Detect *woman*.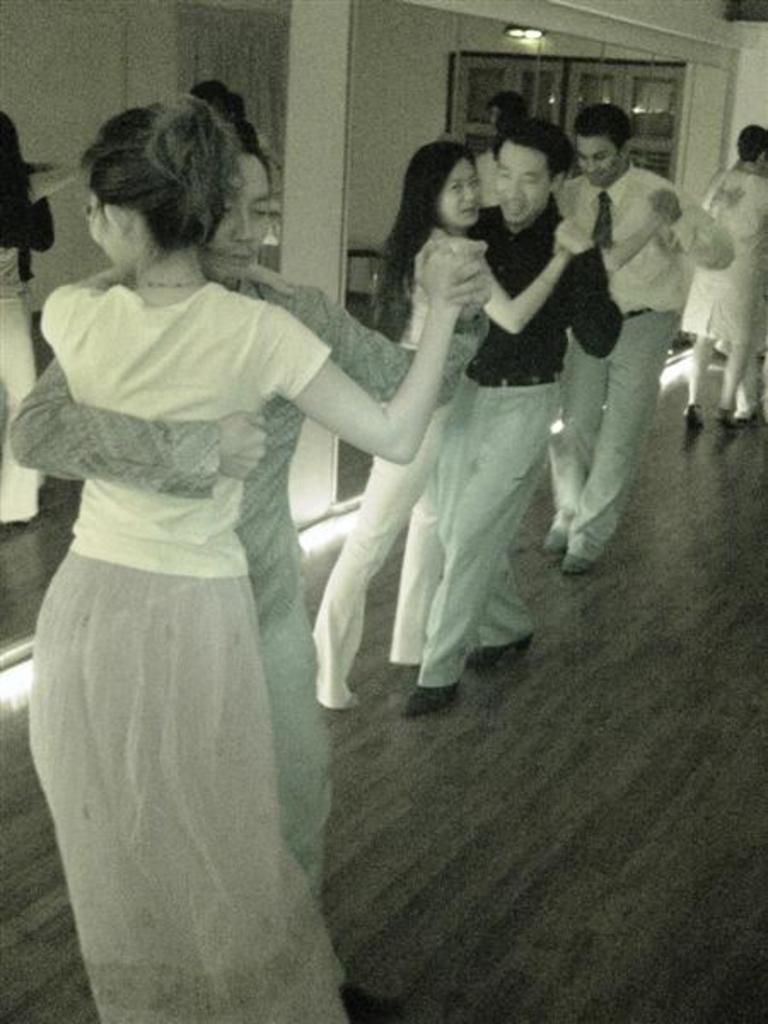
Detected at 15, 90, 411, 1005.
